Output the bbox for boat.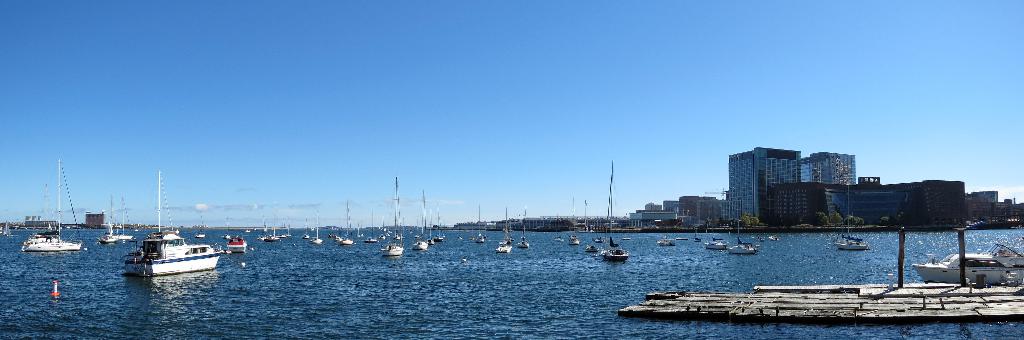
left=568, top=198, right=580, bottom=244.
